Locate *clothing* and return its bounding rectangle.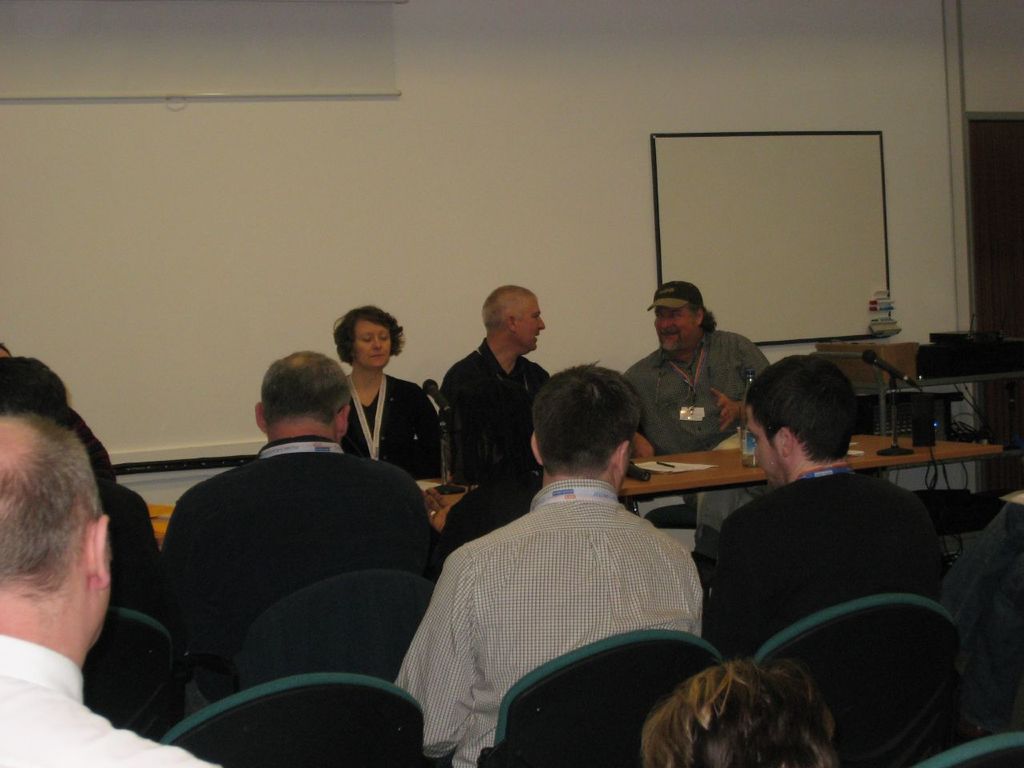
(628, 327, 774, 465).
